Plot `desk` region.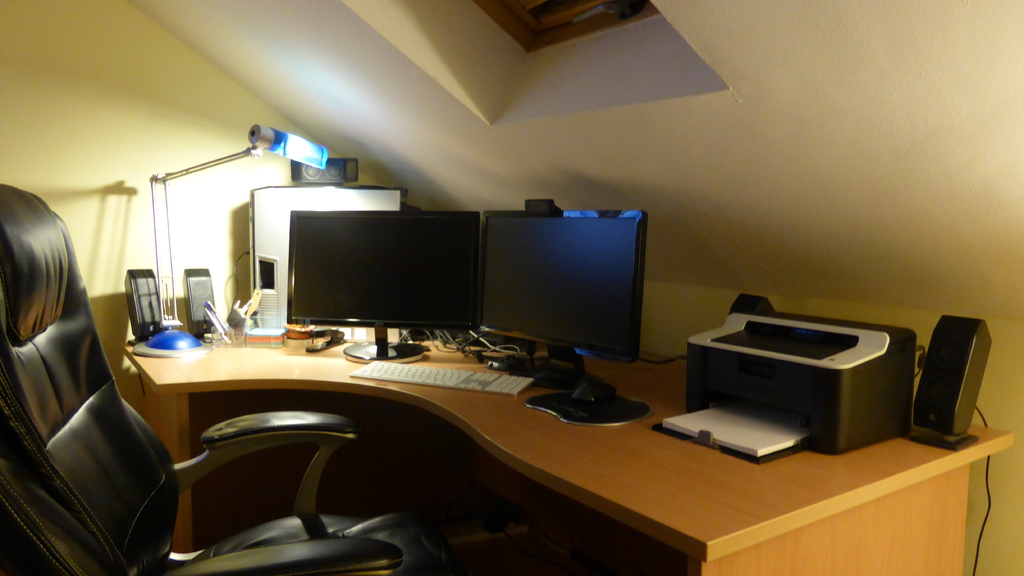
Plotted at 1/300/938/575.
